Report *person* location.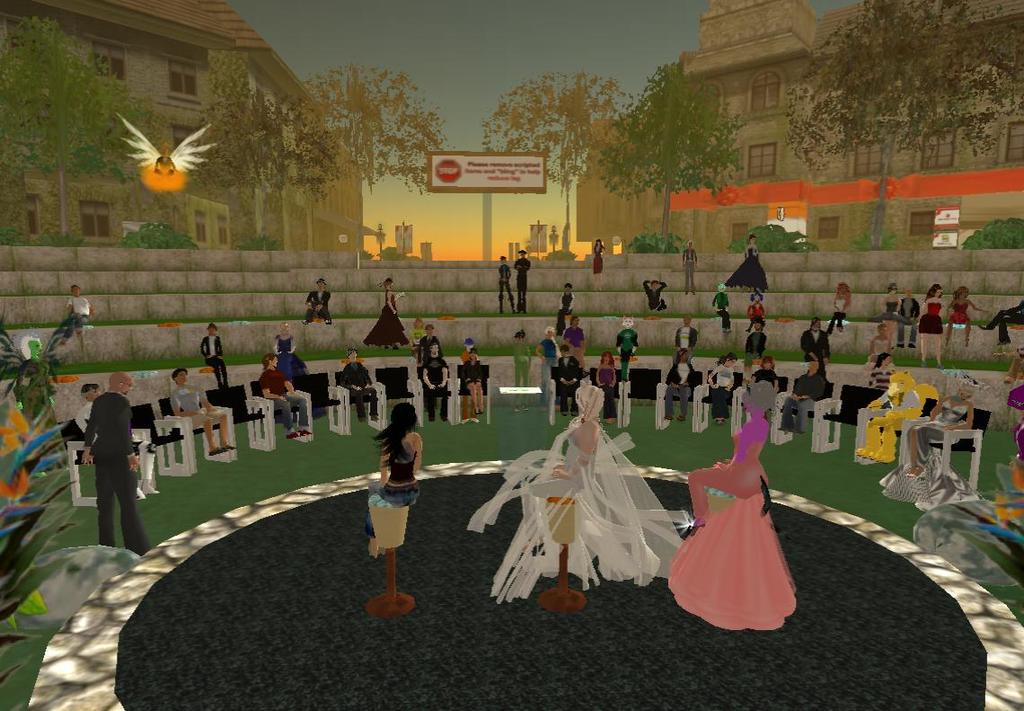
Report: bbox=[339, 349, 380, 424].
